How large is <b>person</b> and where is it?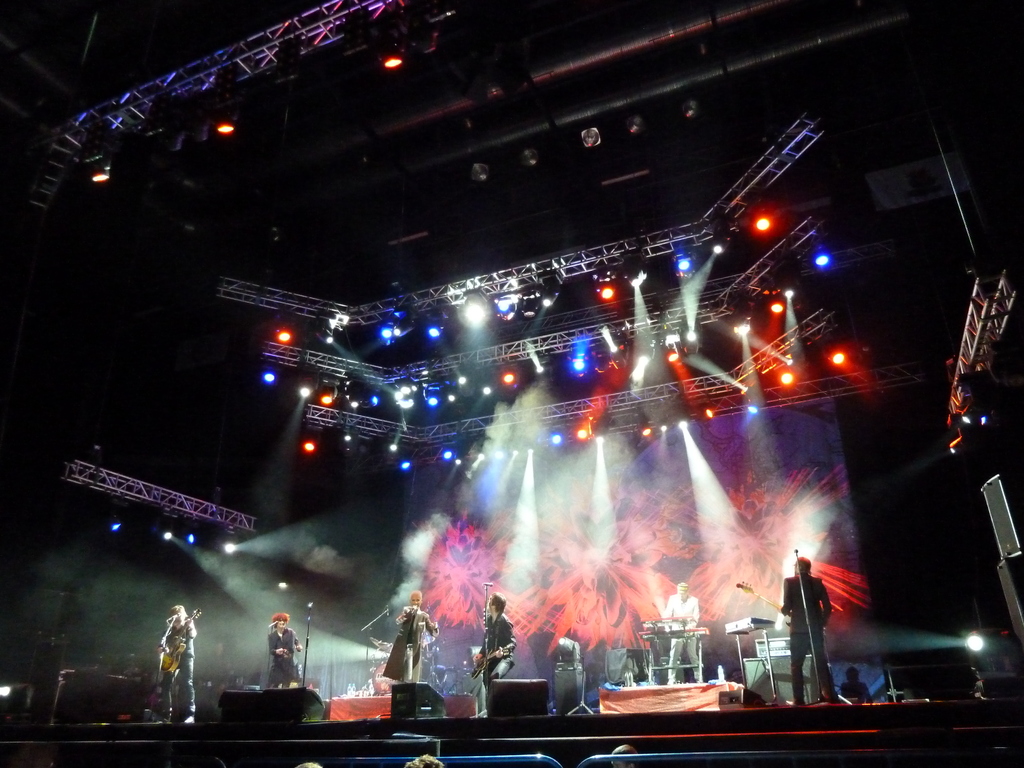
Bounding box: [613,742,641,767].
